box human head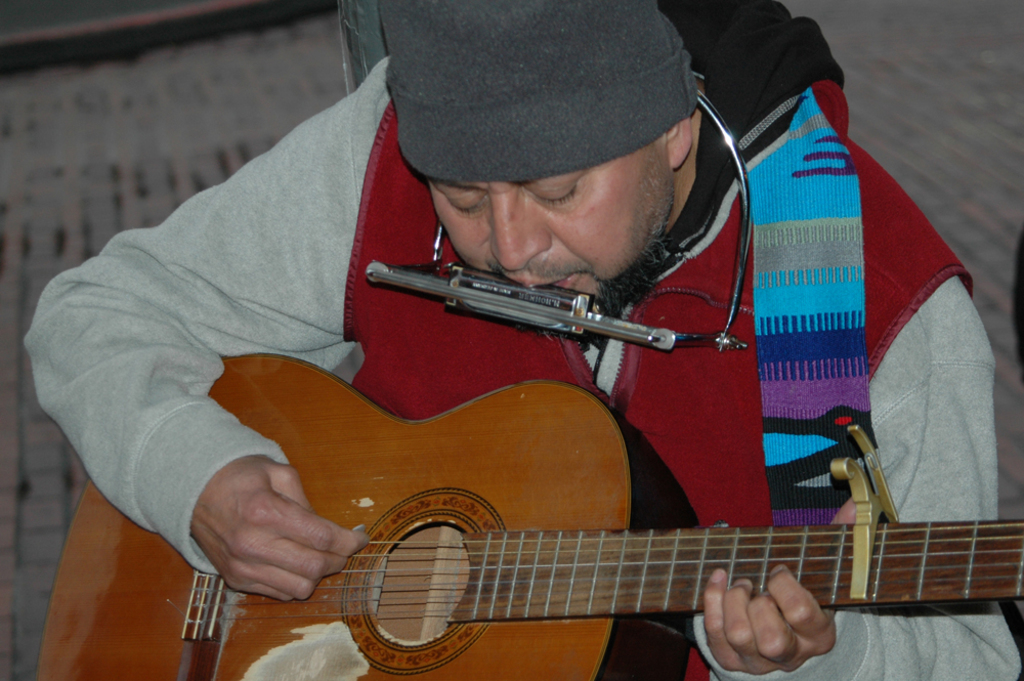
{"left": 368, "top": 52, "right": 727, "bottom": 295}
